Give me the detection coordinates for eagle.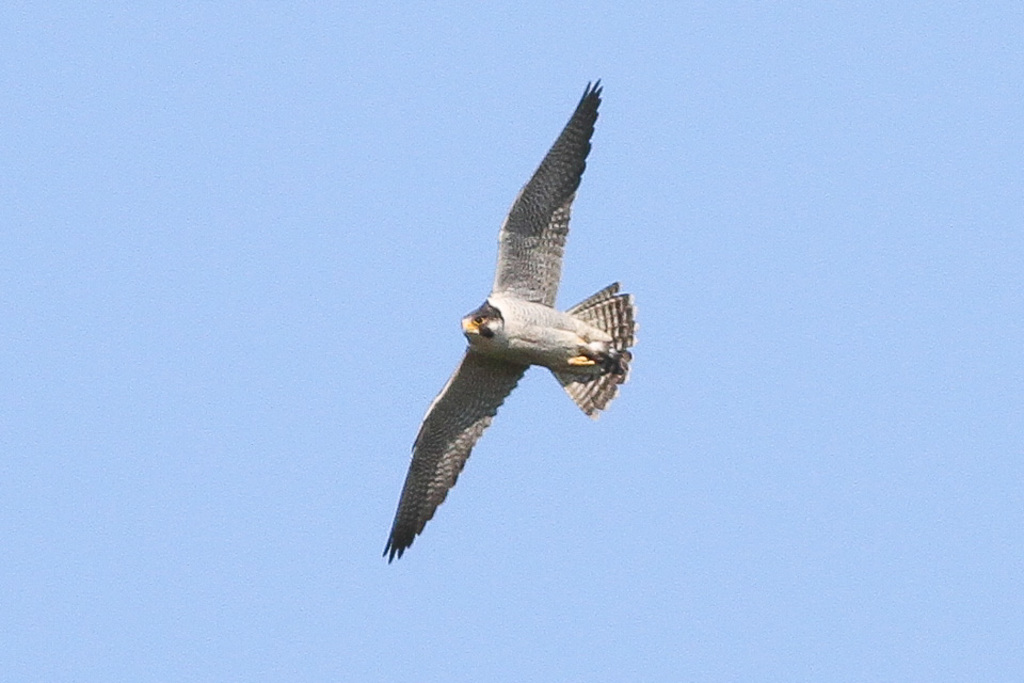
locate(378, 70, 643, 567).
